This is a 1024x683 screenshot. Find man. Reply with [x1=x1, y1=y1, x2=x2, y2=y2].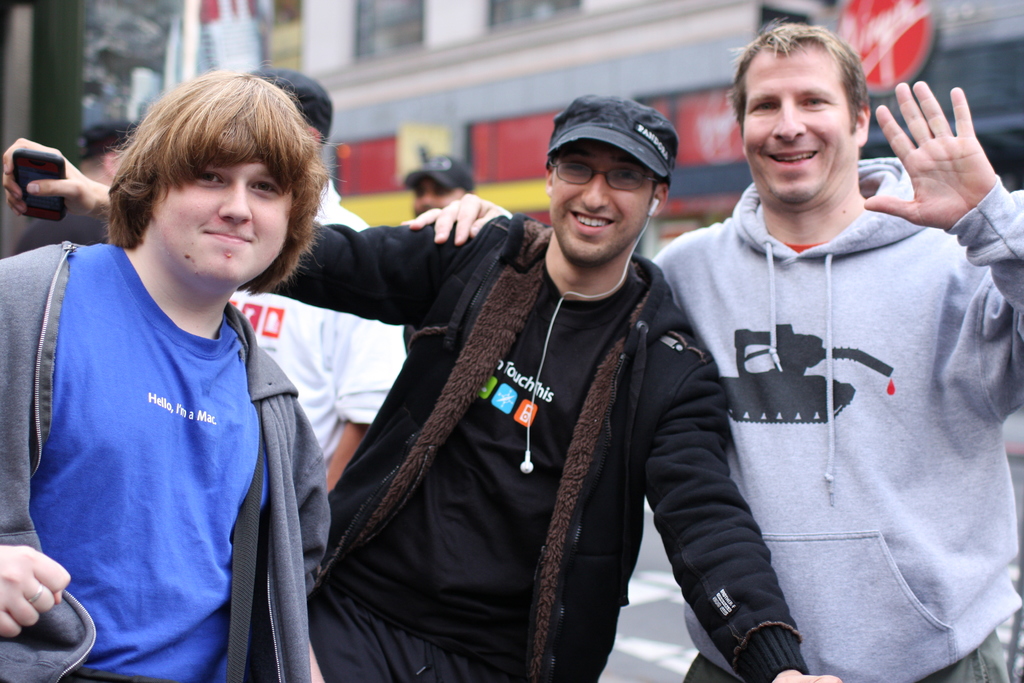
[x1=0, y1=85, x2=835, y2=682].
